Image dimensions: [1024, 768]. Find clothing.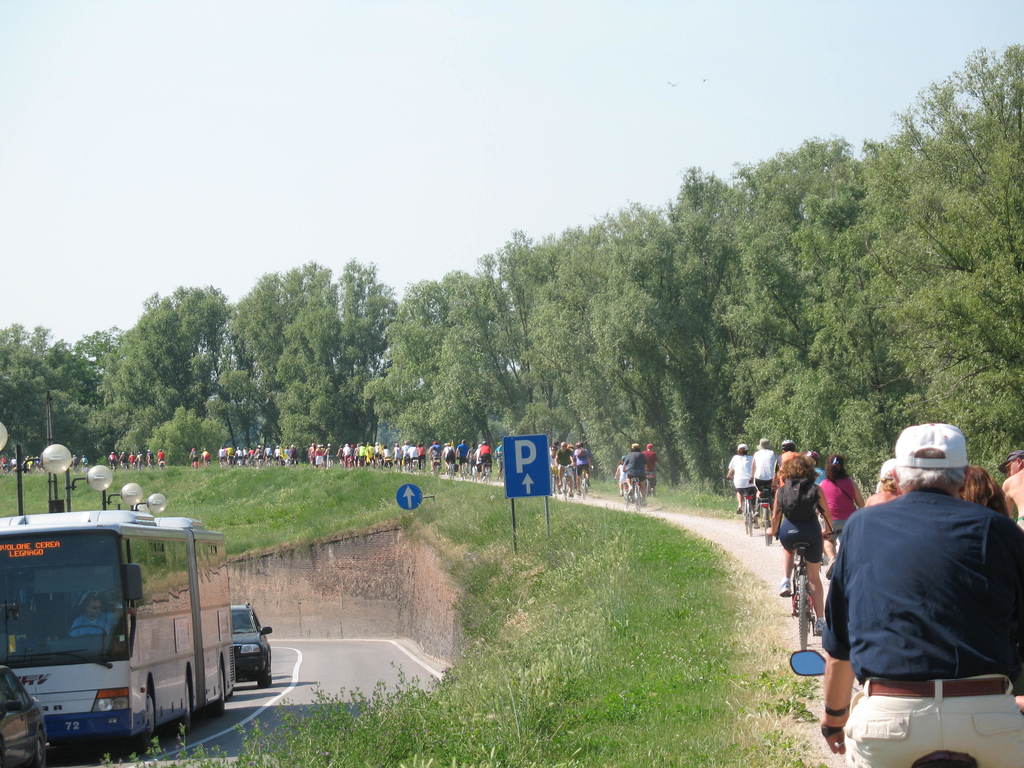
detection(80, 455, 86, 464).
